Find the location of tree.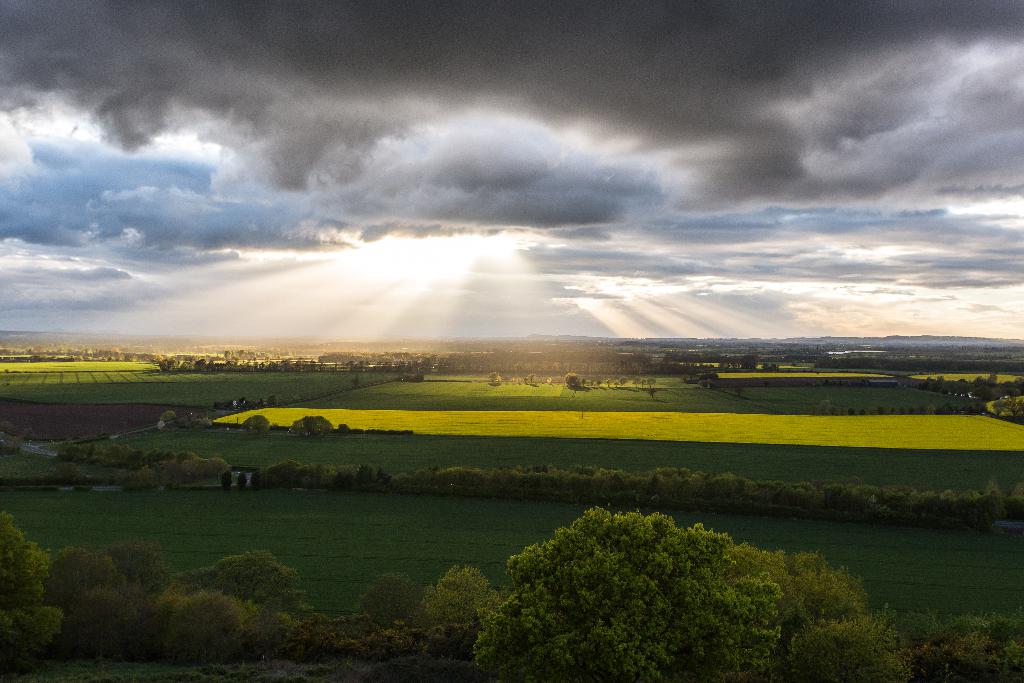
Location: region(287, 418, 337, 436).
